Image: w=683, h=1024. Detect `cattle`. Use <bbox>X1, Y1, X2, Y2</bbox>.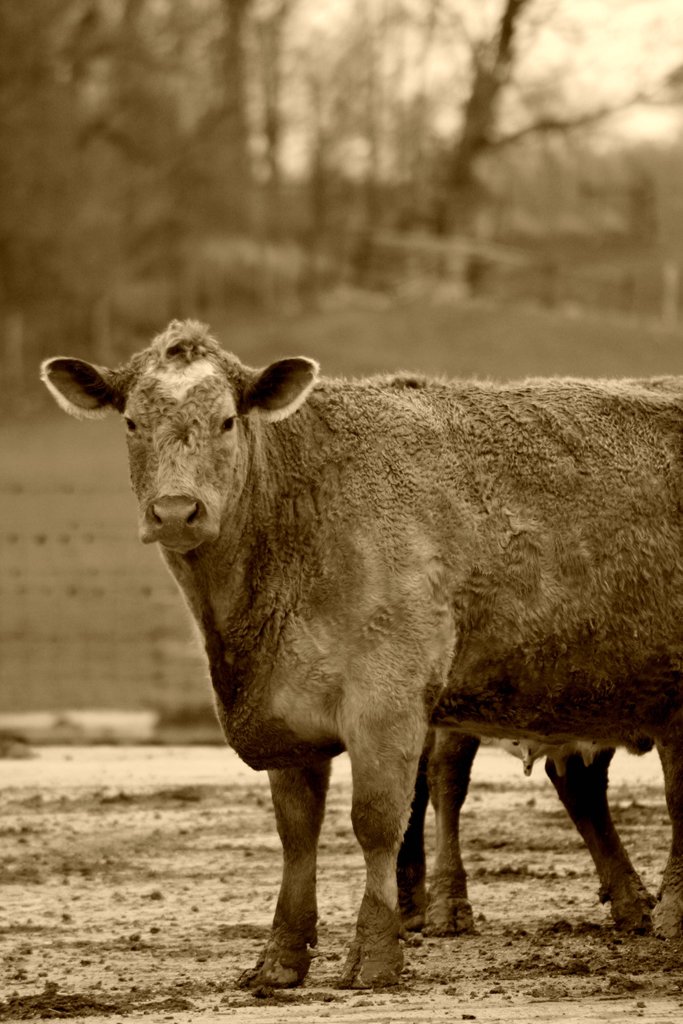
<bbox>393, 728, 670, 934</bbox>.
